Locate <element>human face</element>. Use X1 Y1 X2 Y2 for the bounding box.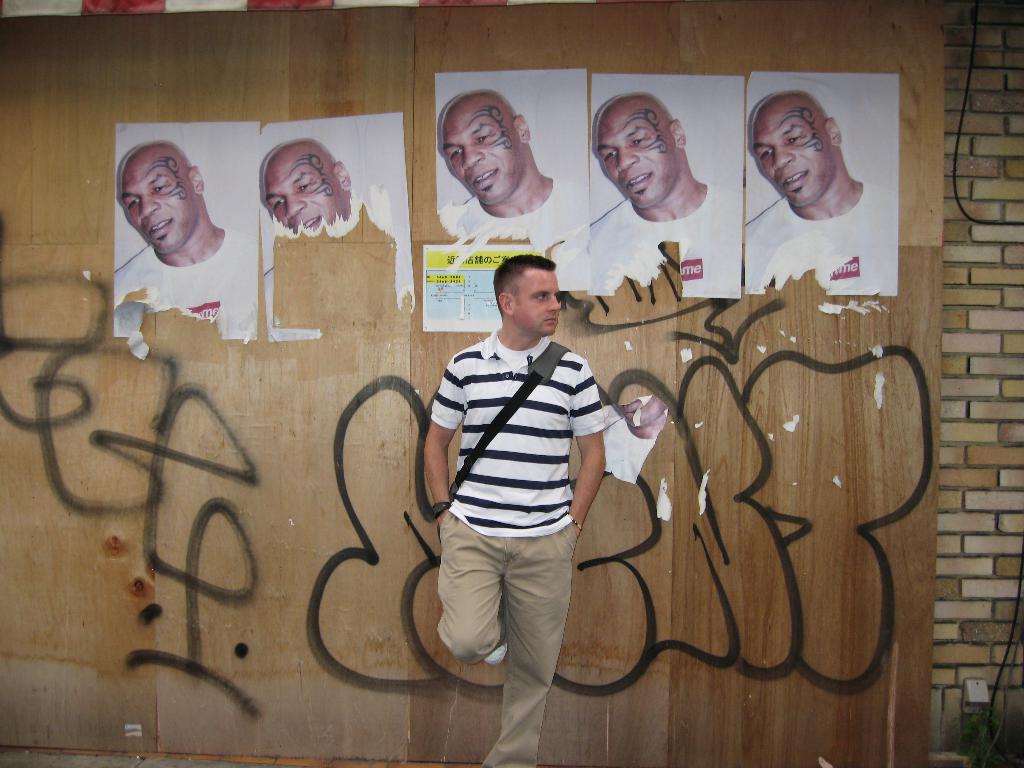
595 111 678 210.
